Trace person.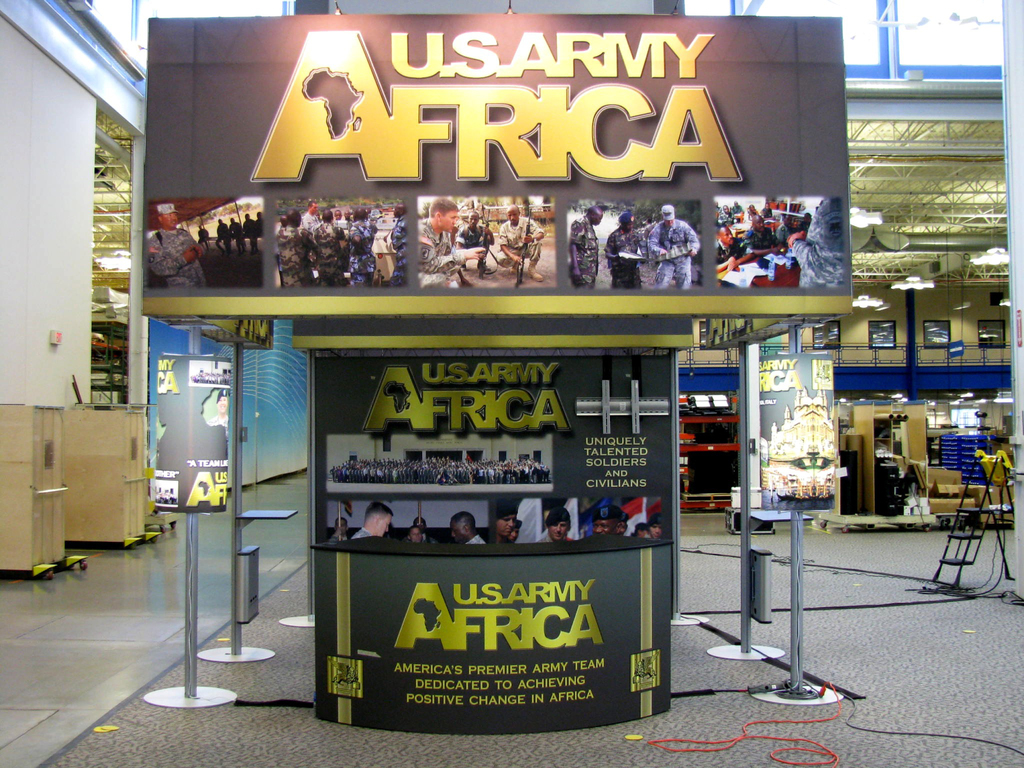
Traced to select_region(406, 525, 425, 539).
